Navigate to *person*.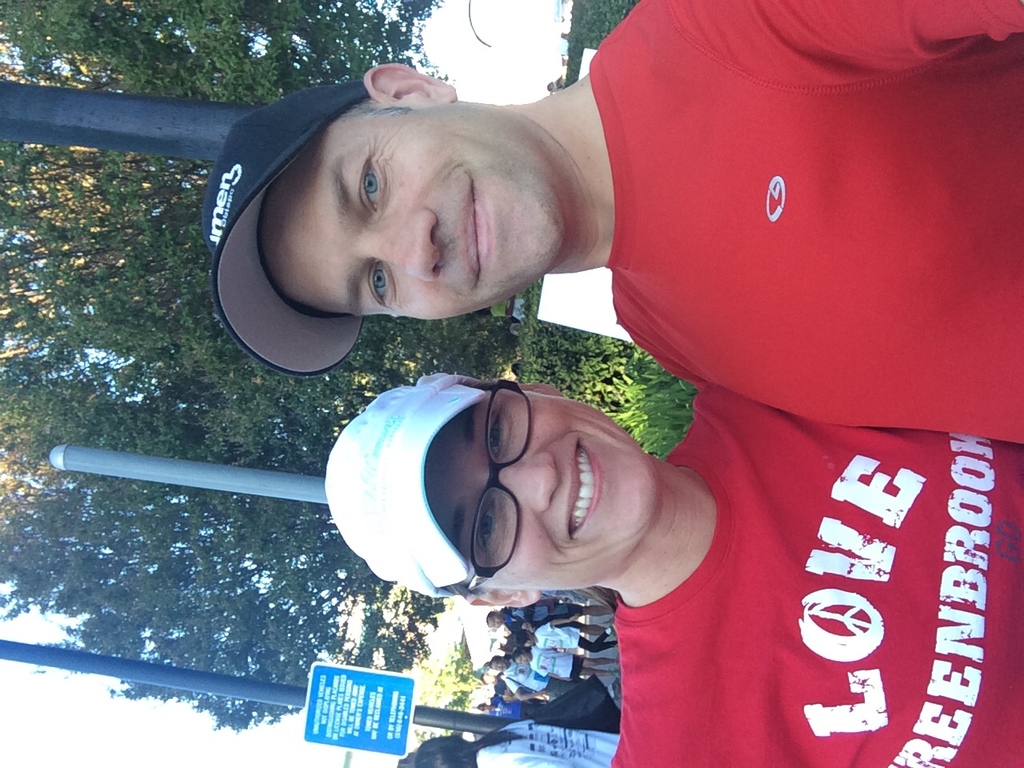
Navigation target: box(322, 380, 1022, 767).
